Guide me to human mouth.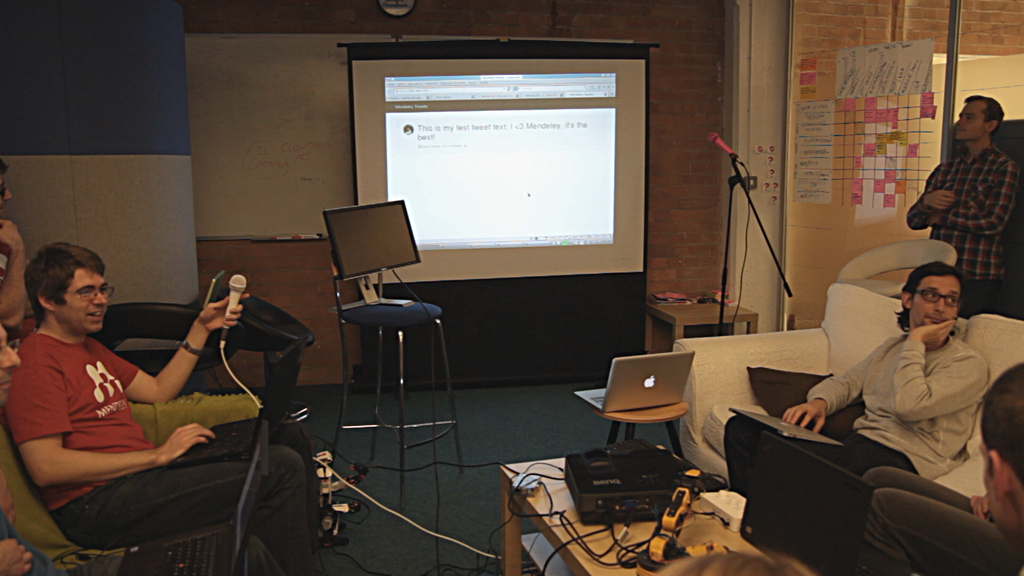
Guidance: <box>926,314,941,321</box>.
